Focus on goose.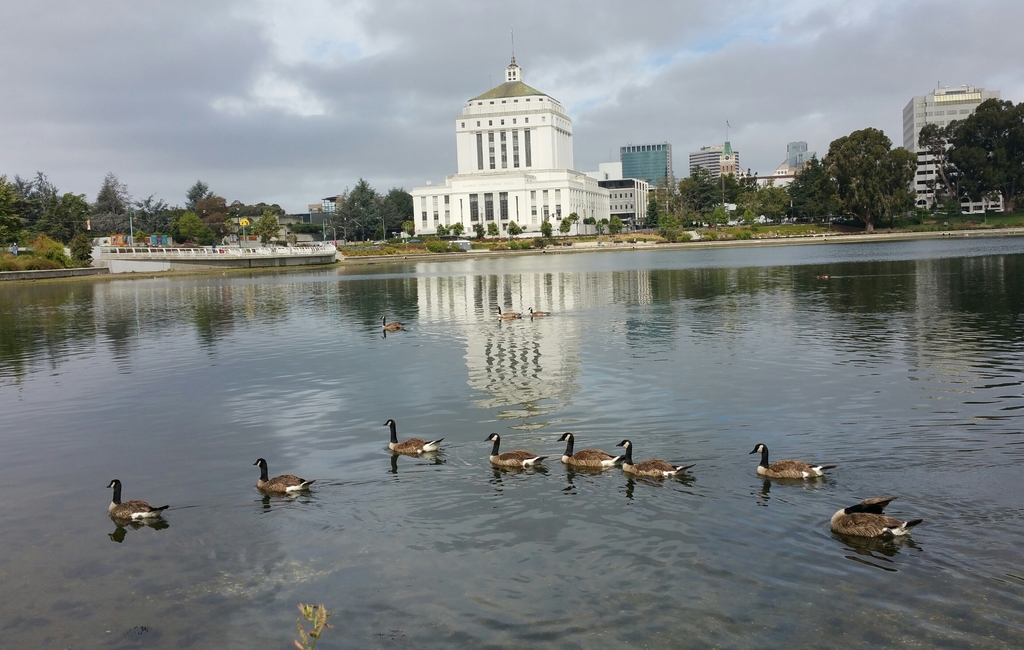
Focused at select_region(254, 459, 315, 494).
